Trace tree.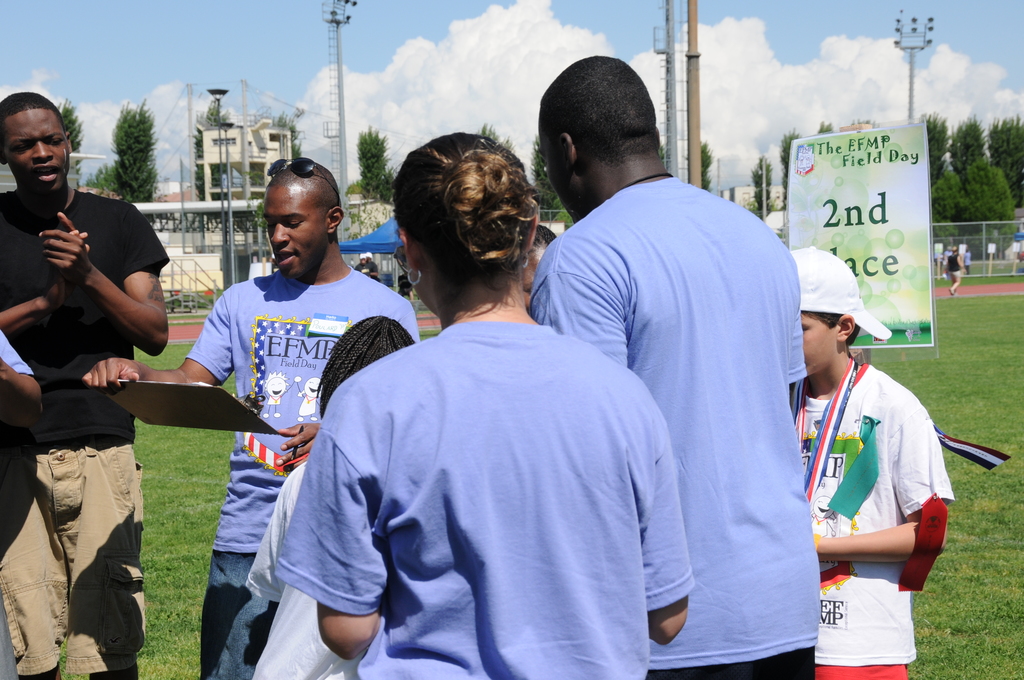
Traced to pyautogui.locateOnScreen(951, 111, 995, 179).
